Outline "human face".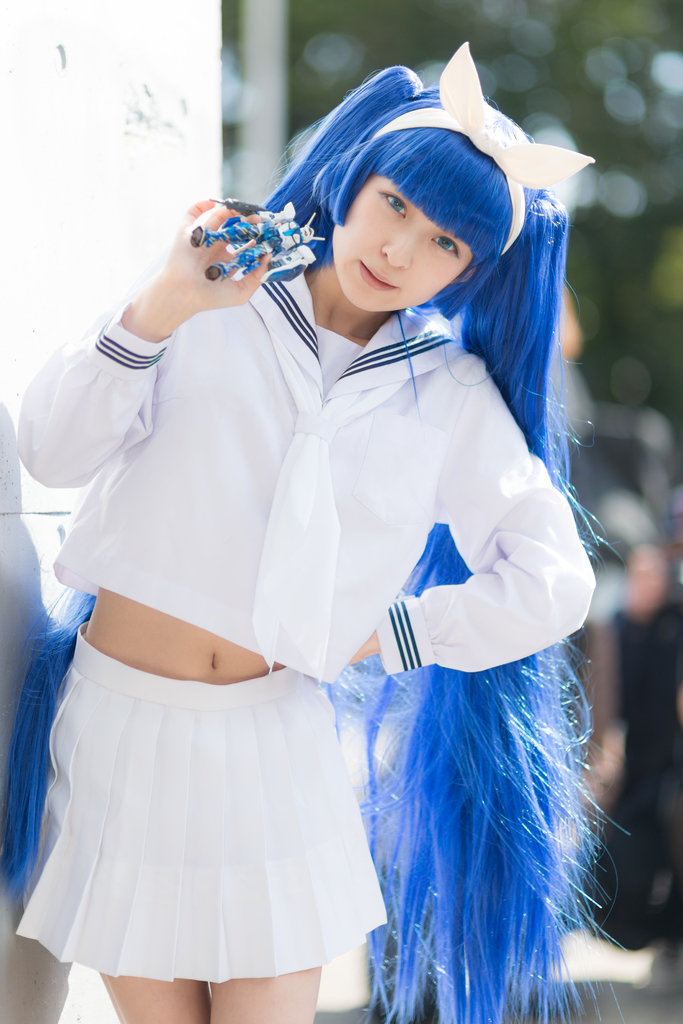
Outline: pyautogui.locateOnScreen(332, 176, 467, 310).
